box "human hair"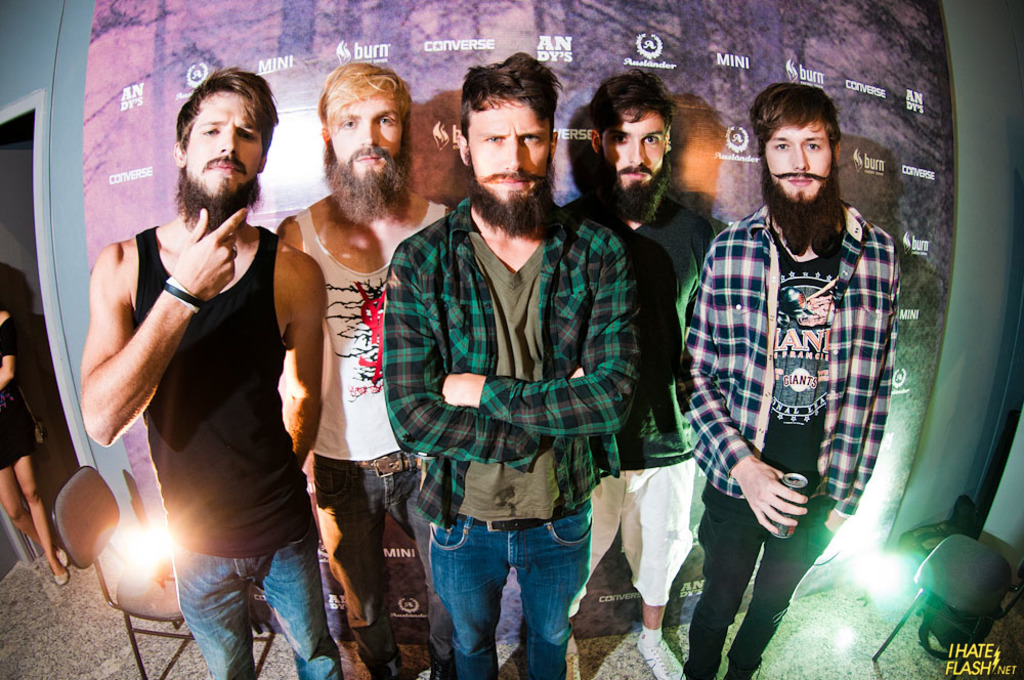
[left=460, top=50, right=563, bottom=169]
